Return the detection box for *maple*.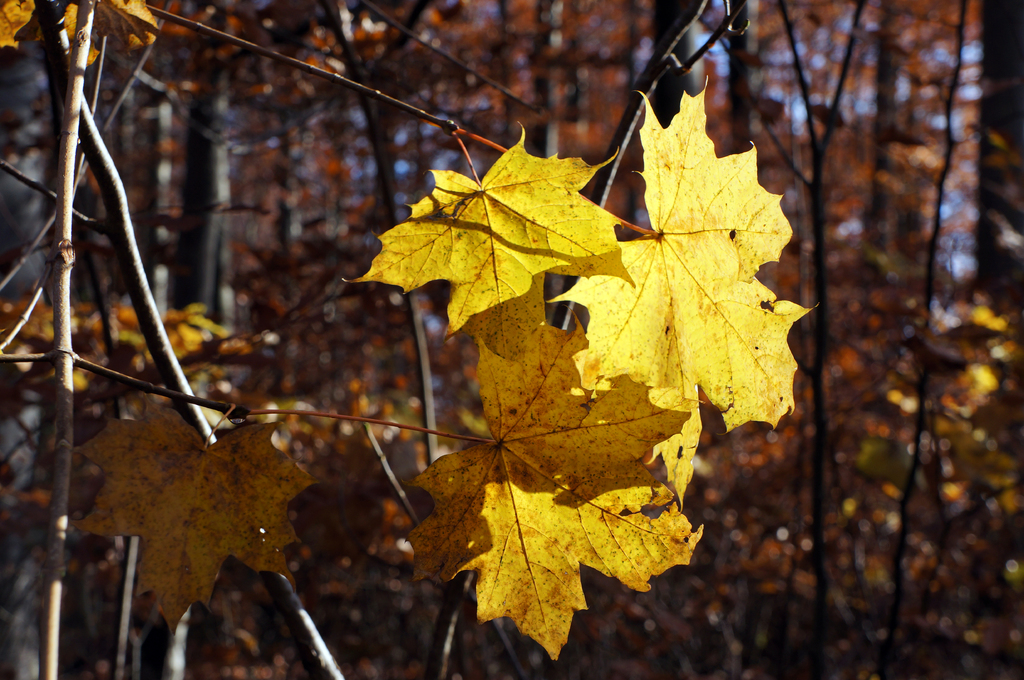
box=[357, 123, 796, 558].
